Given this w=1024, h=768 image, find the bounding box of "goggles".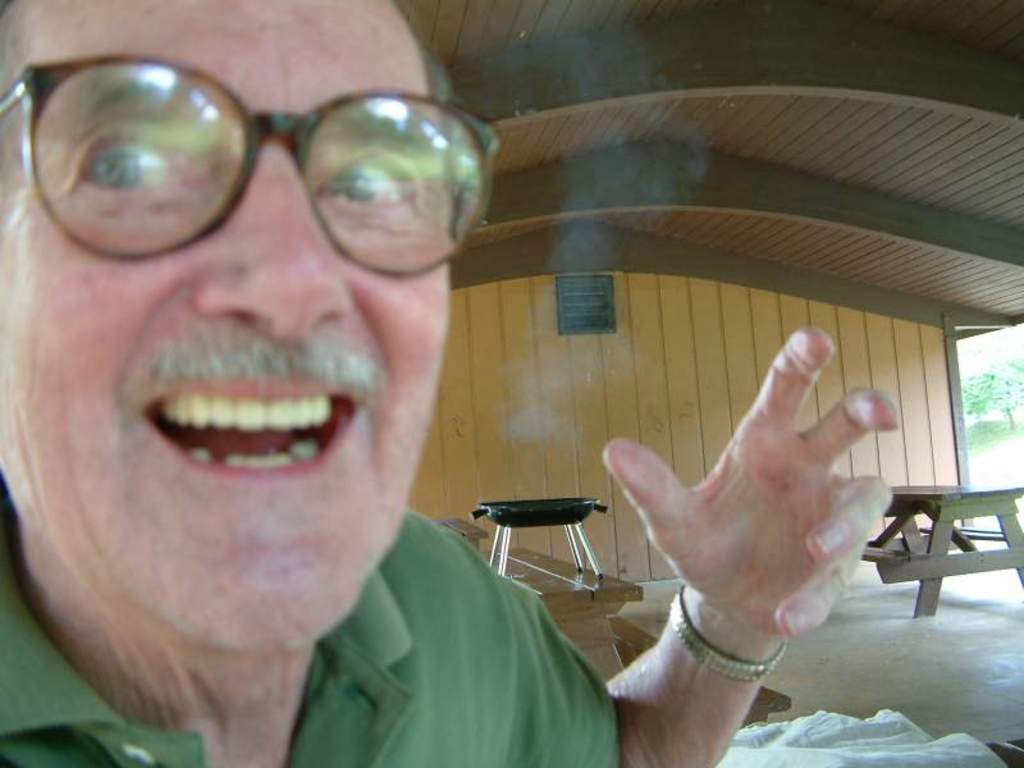
(12,65,497,274).
